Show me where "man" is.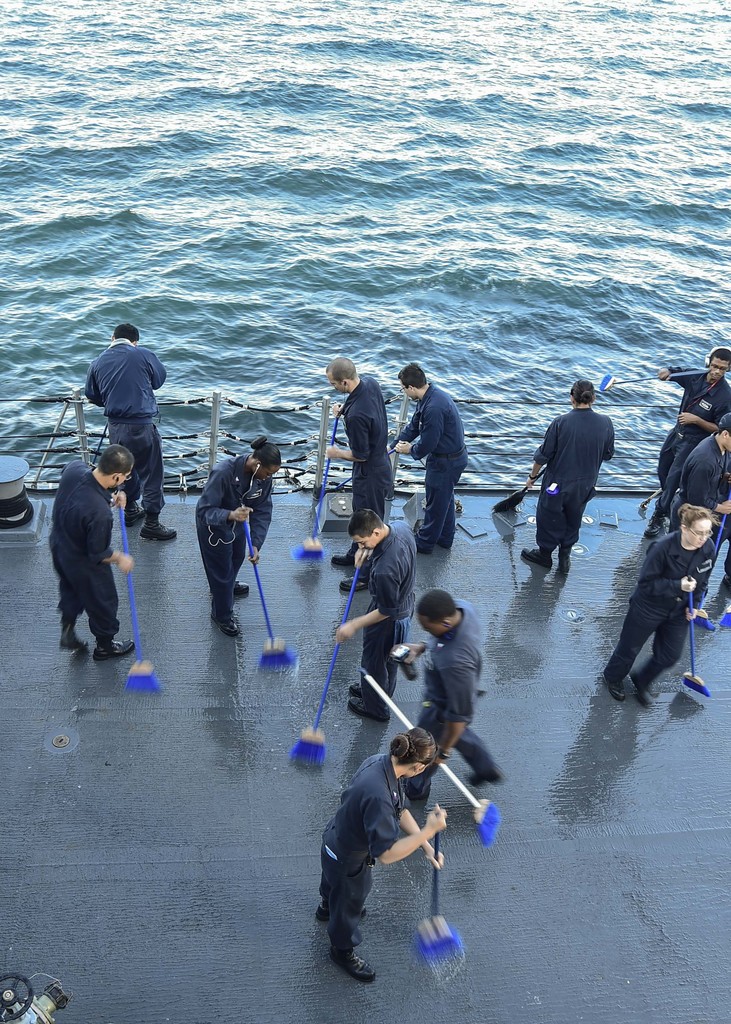
"man" is at 384, 586, 507, 826.
